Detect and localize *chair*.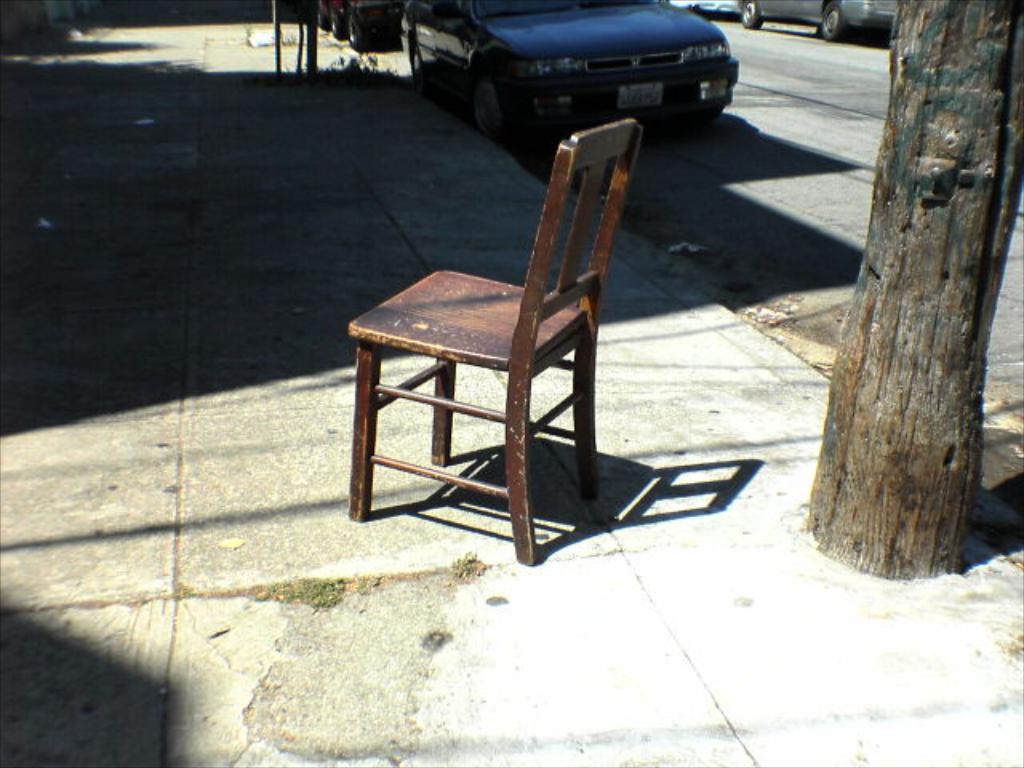
Localized at <box>344,69,690,549</box>.
